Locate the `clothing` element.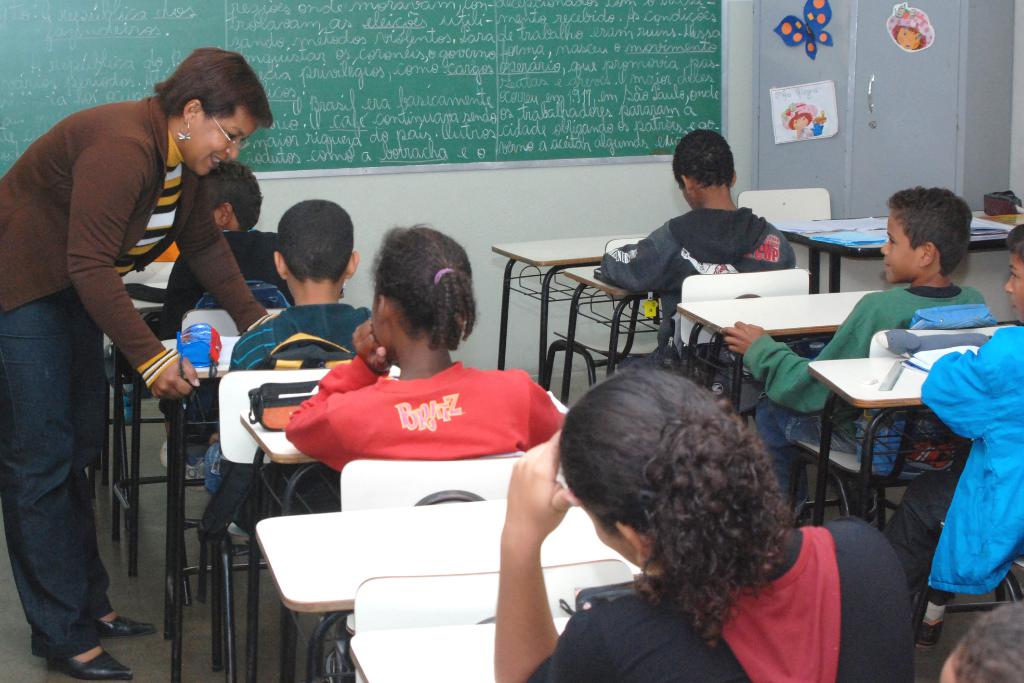
Element bbox: bbox=(0, 94, 264, 658).
